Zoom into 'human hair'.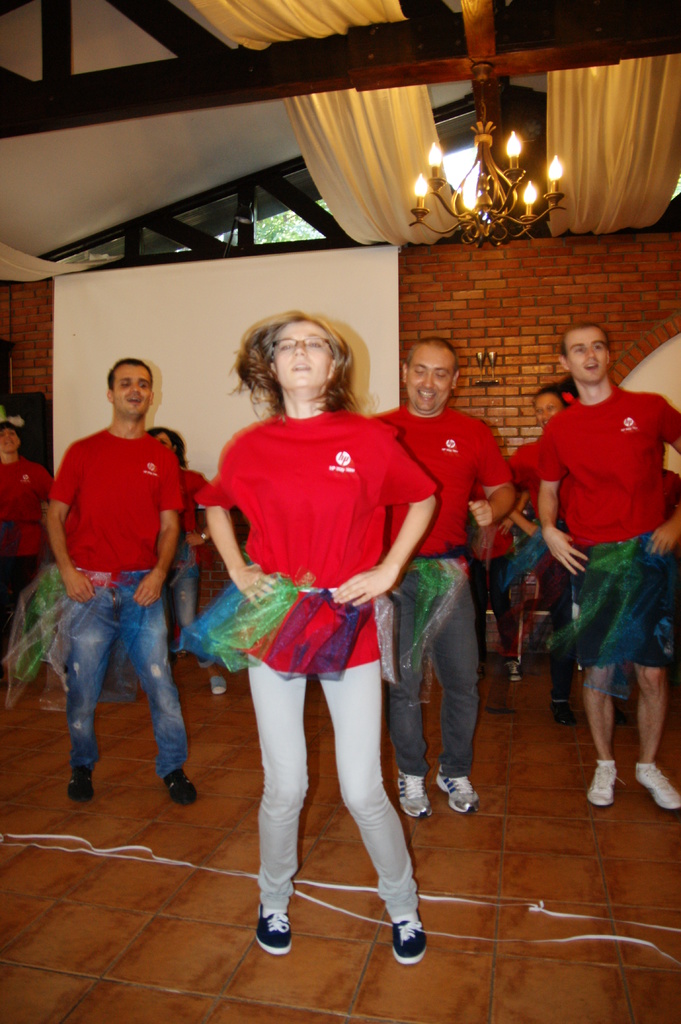
Zoom target: box=[533, 383, 571, 409].
